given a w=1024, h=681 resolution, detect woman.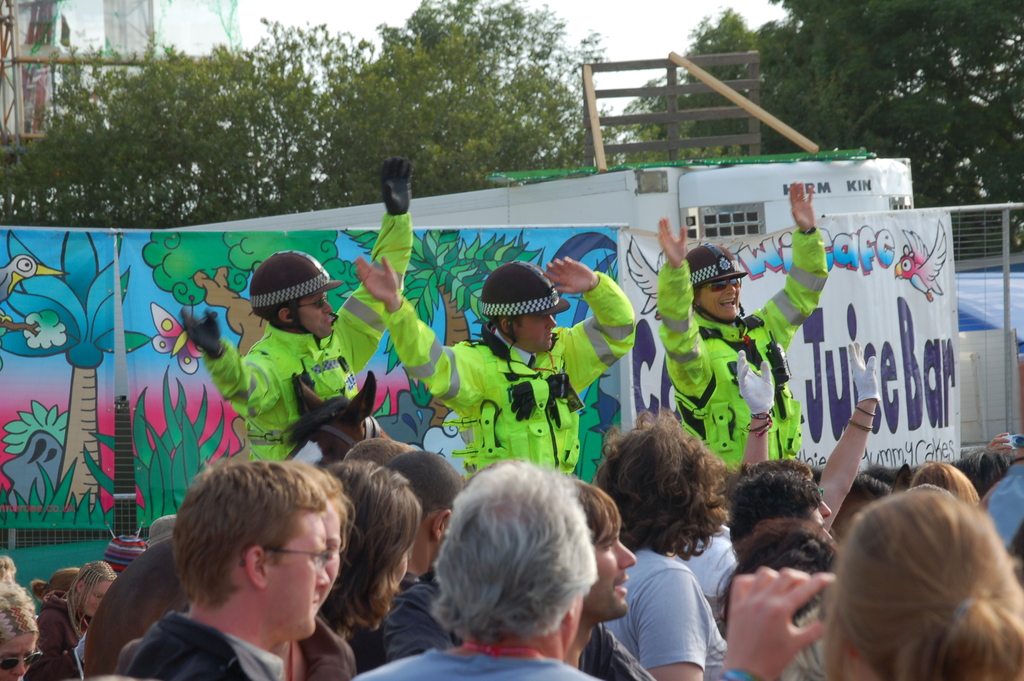
716:489:1023:680.
